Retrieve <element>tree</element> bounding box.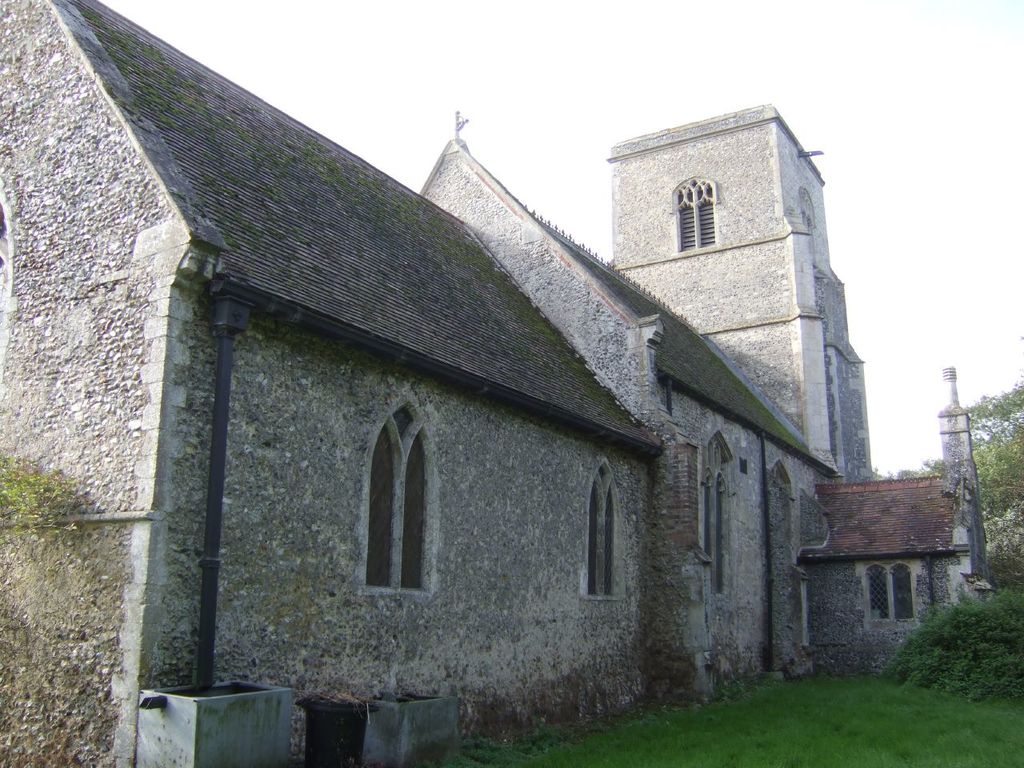
Bounding box: bbox=(961, 397, 1023, 582).
